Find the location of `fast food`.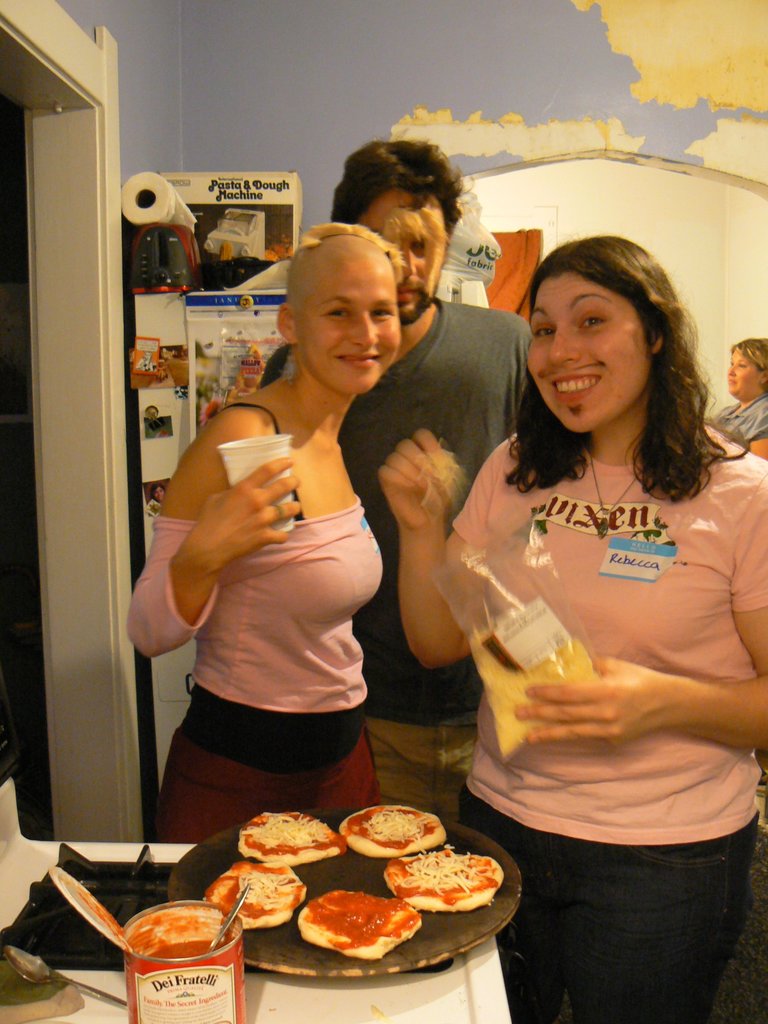
Location: crop(203, 858, 303, 929).
